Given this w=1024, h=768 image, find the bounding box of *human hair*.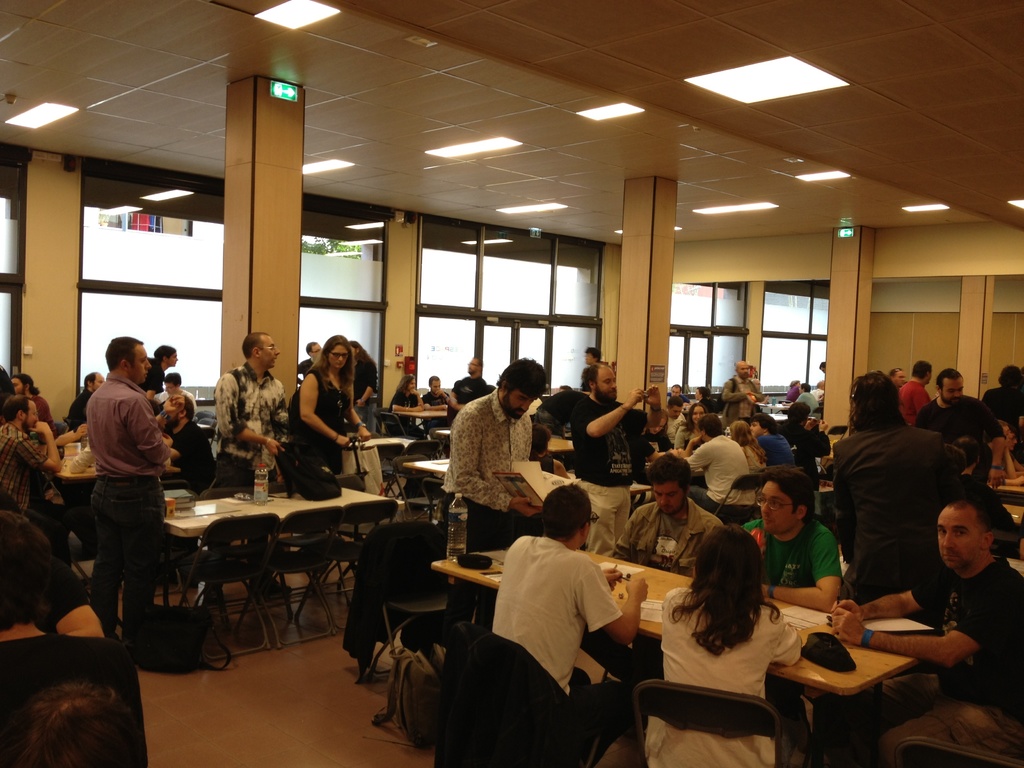
{"left": 0, "top": 396, "right": 28, "bottom": 420}.
